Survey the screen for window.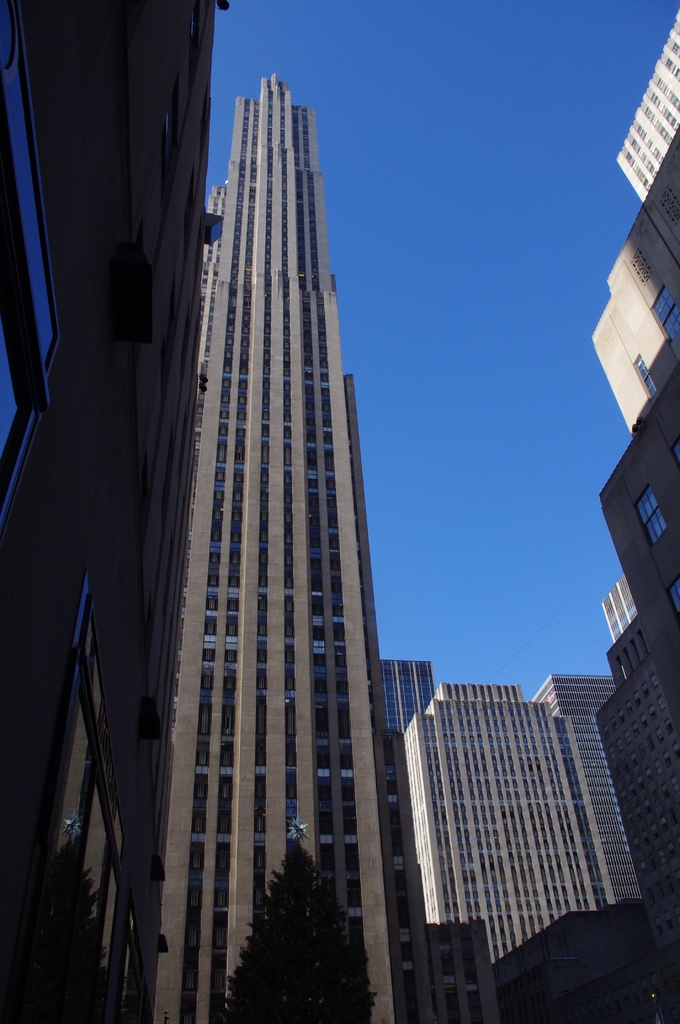
Survey found: (left=645, top=284, right=679, bottom=349).
